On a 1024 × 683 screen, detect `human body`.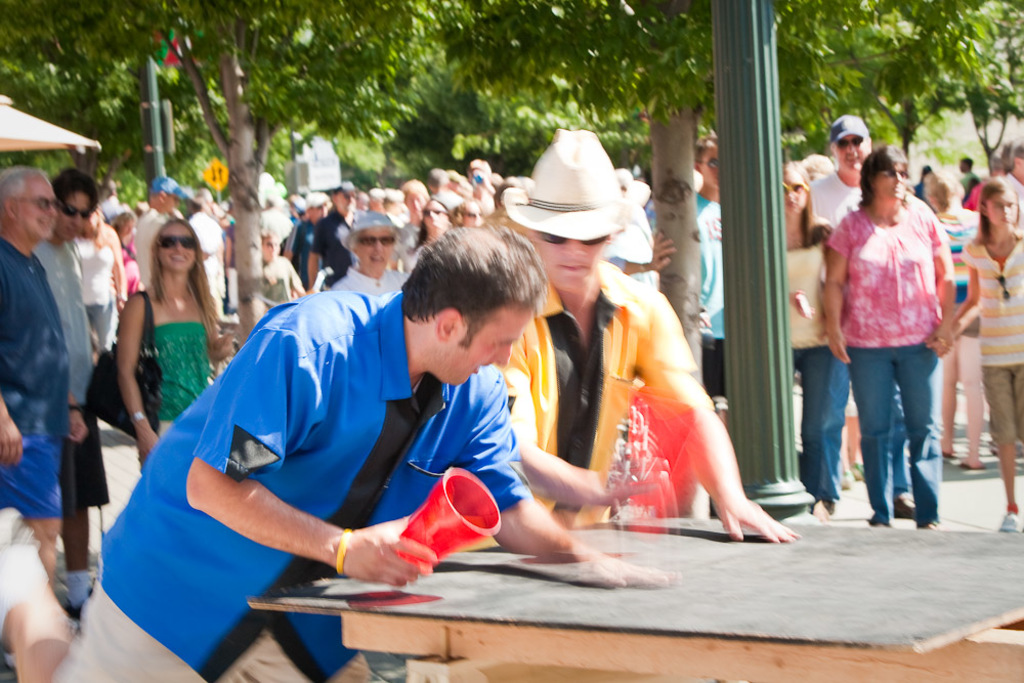
bbox(0, 163, 65, 585).
